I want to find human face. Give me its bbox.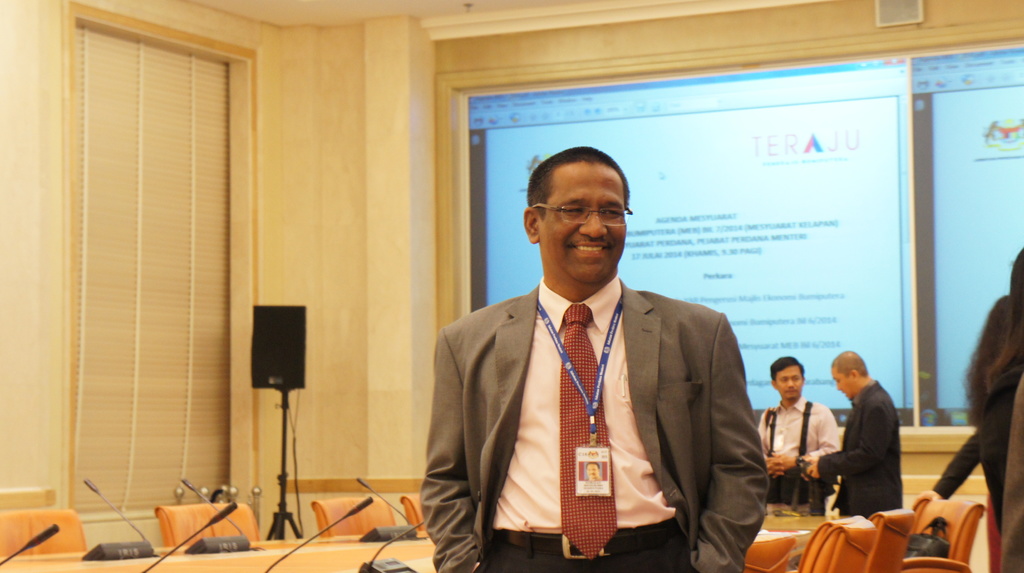
region(835, 376, 851, 394).
